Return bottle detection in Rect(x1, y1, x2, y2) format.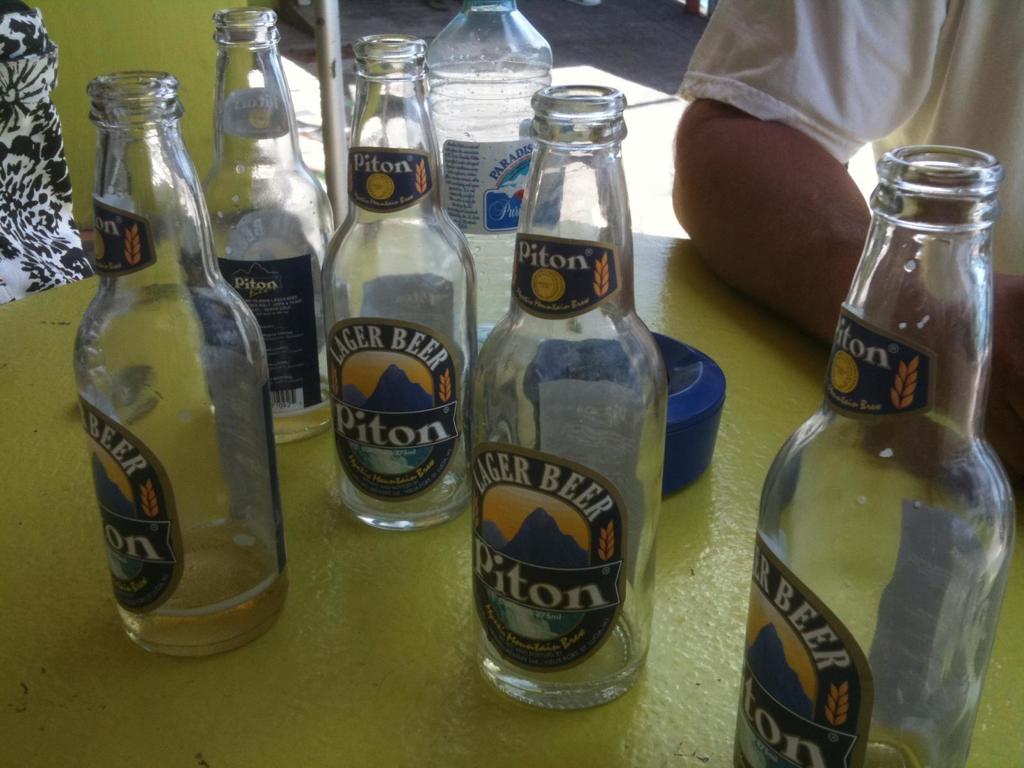
Rect(318, 35, 476, 530).
